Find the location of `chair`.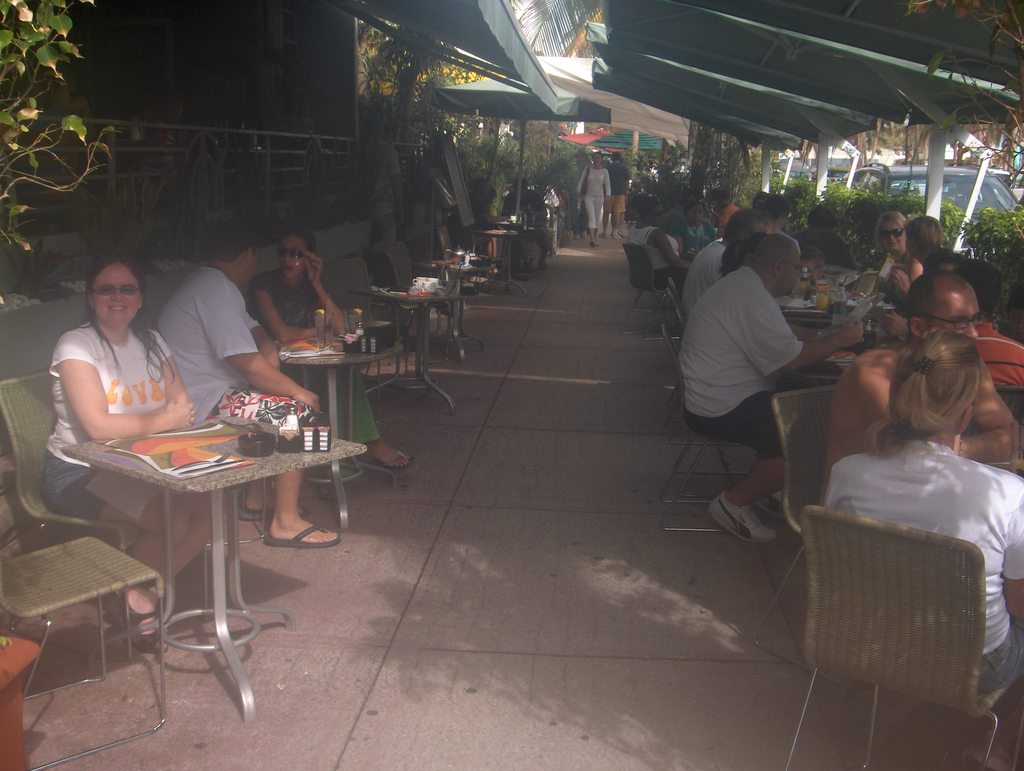
Location: l=0, t=375, r=150, b=552.
